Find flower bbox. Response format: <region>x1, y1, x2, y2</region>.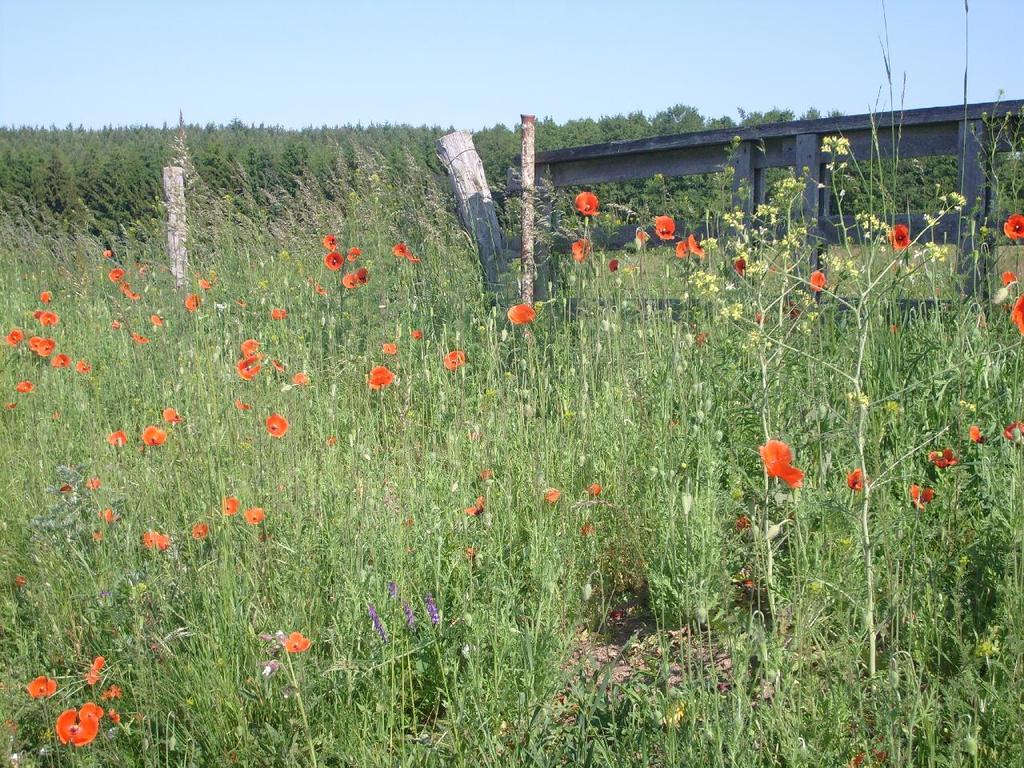
<region>37, 308, 54, 322</region>.
